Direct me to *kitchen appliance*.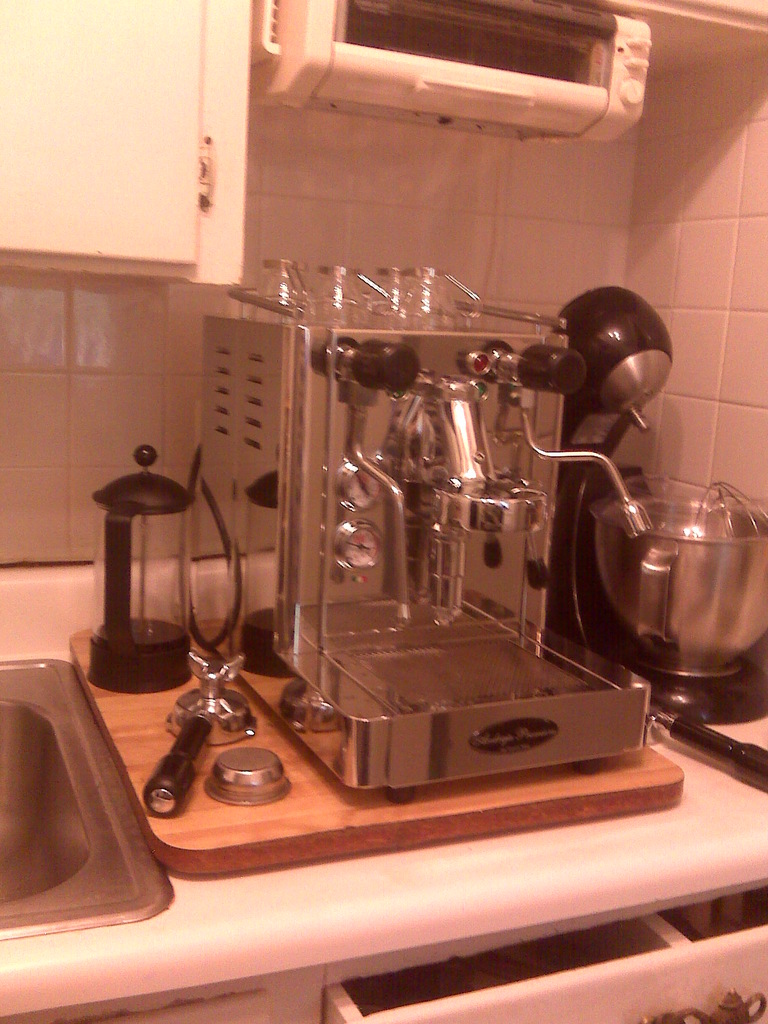
Direction: 209 749 286 805.
